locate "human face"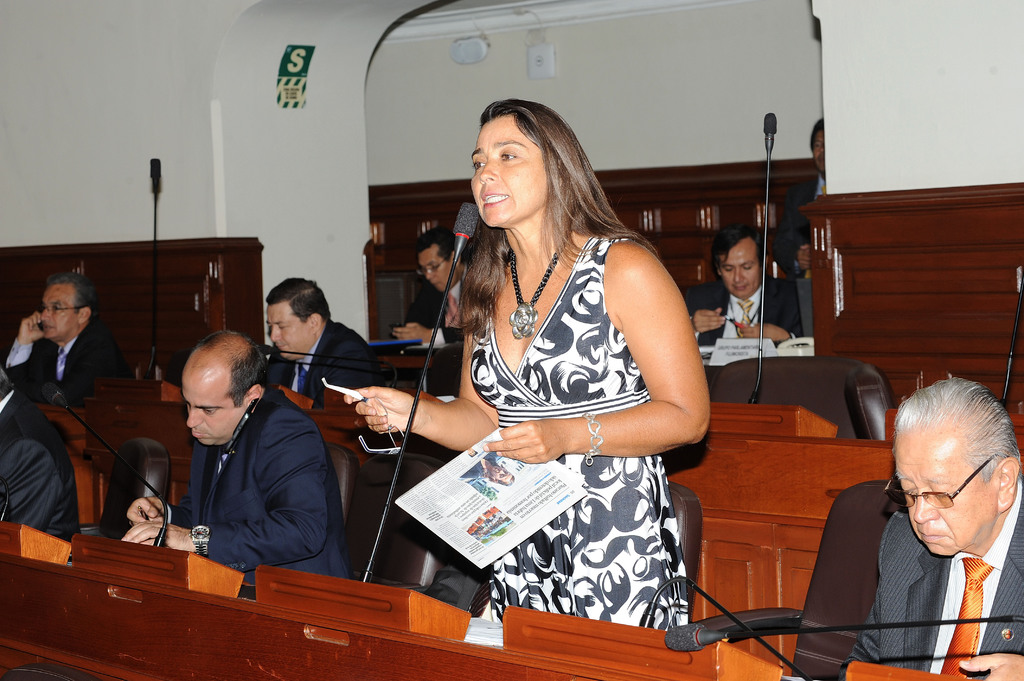
crop(473, 115, 547, 228)
